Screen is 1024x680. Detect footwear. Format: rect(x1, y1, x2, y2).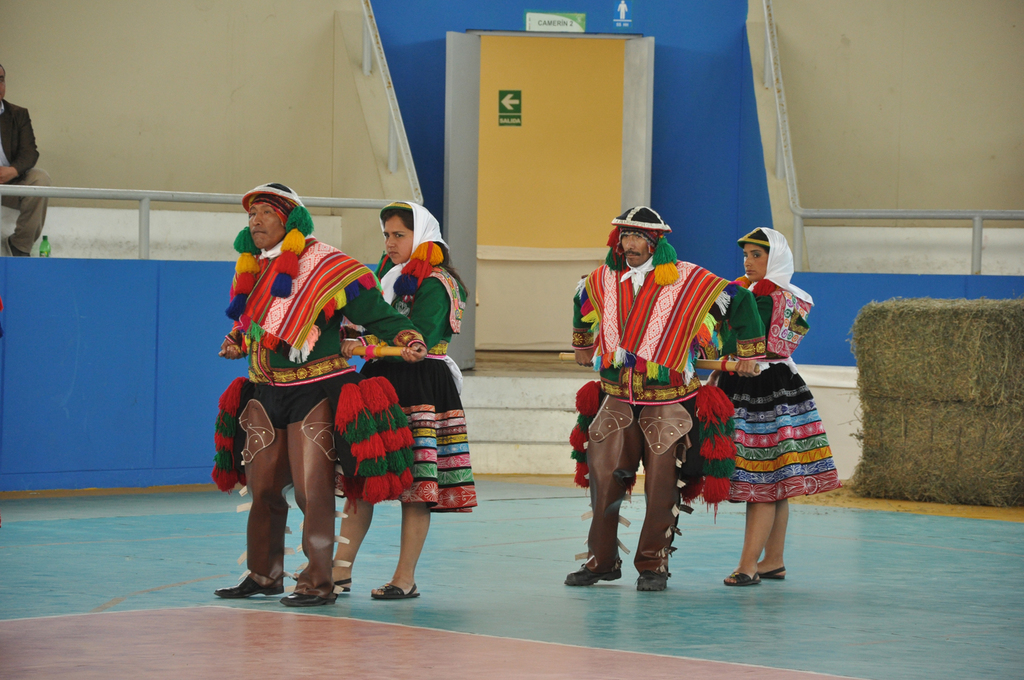
rect(214, 576, 279, 597).
